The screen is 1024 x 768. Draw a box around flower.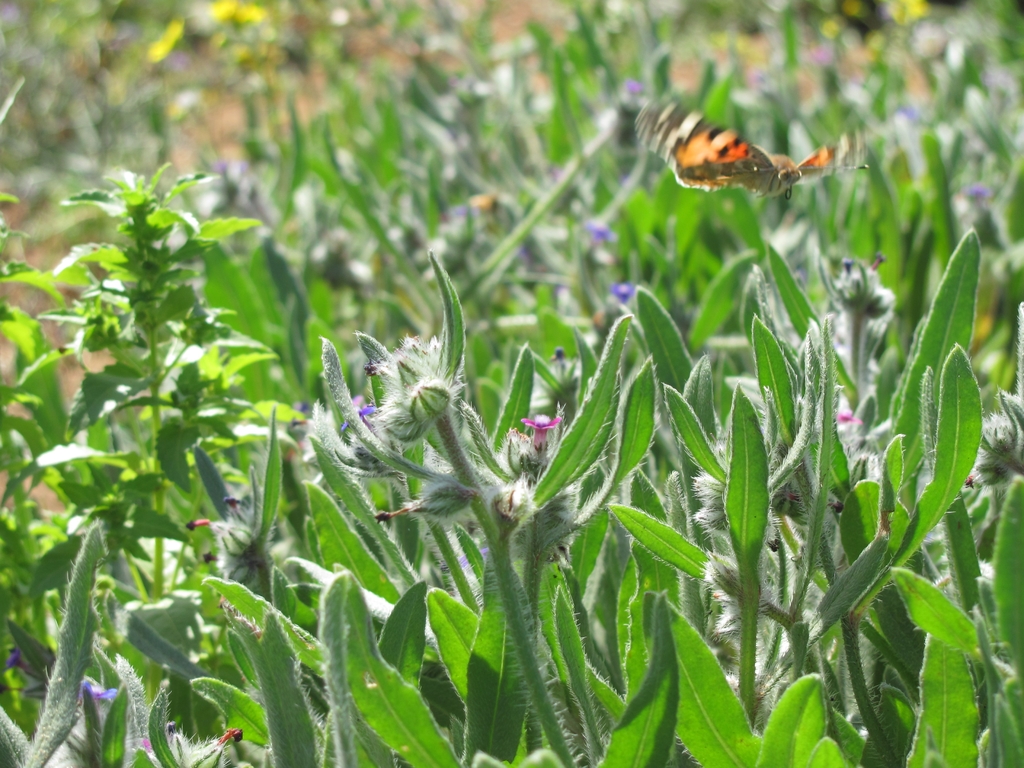
left=202, top=0, right=239, bottom=30.
